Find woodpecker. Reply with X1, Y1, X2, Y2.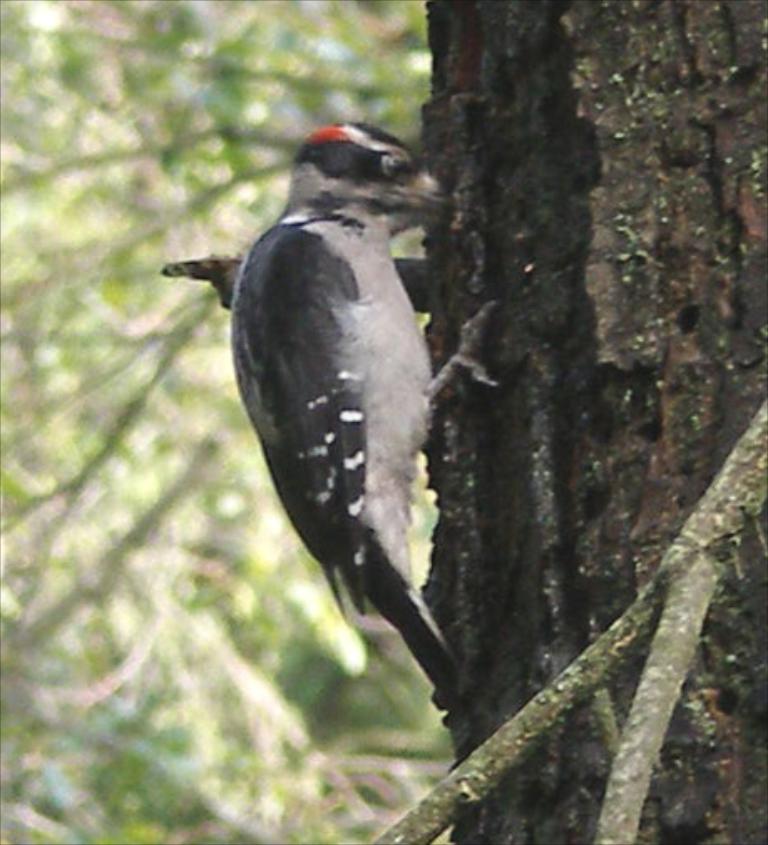
228, 119, 495, 689.
